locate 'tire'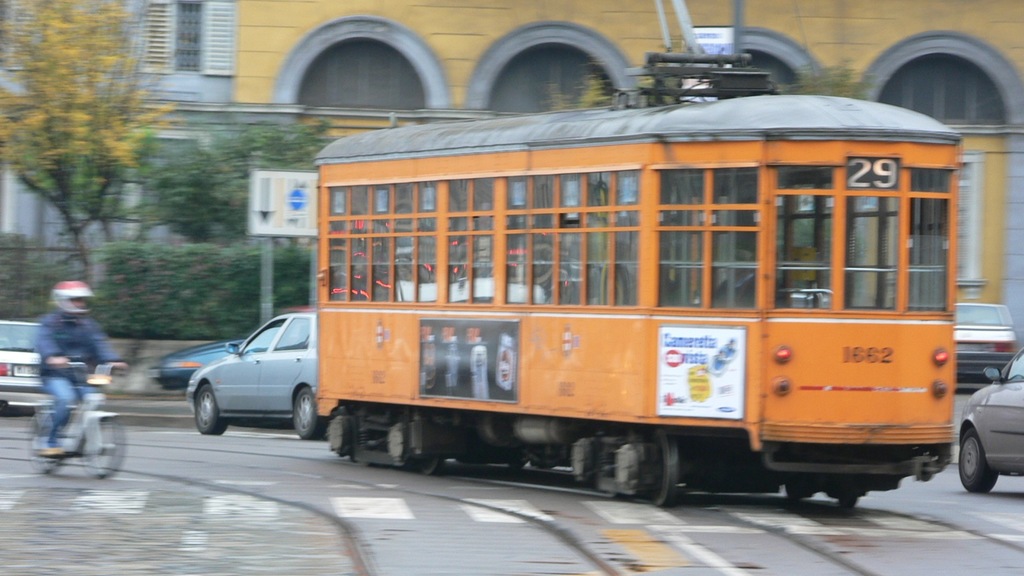
detection(294, 392, 323, 434)
